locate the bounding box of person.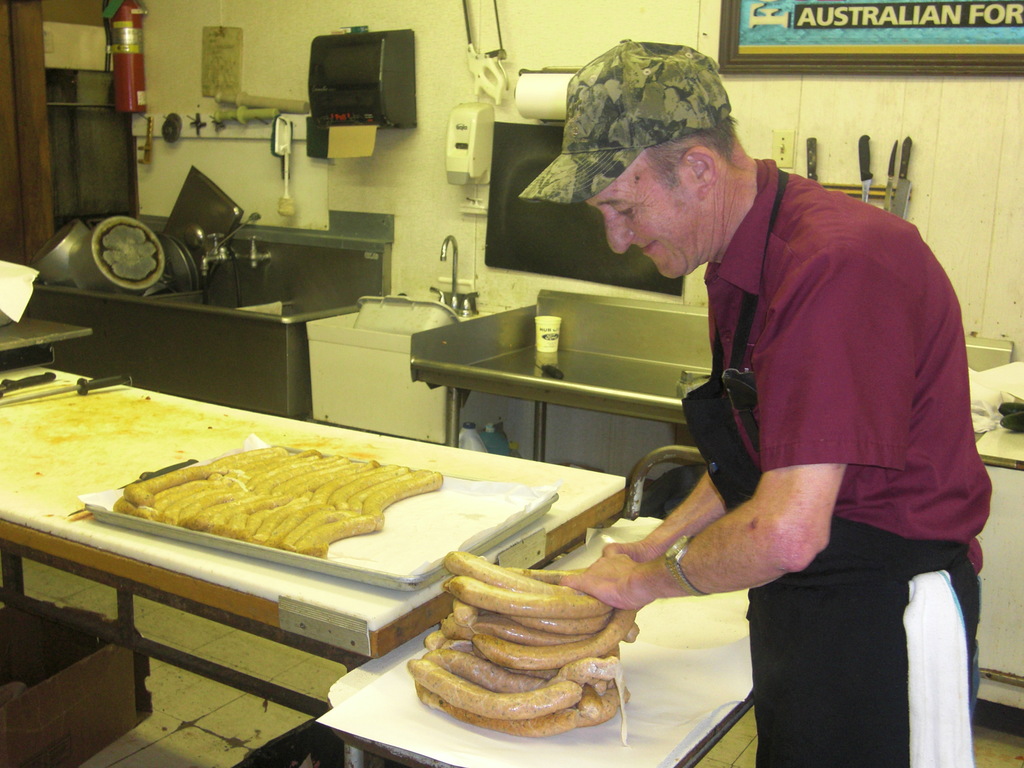
Bounding box: (left=637, top=61, right=1002, bottom=767).
